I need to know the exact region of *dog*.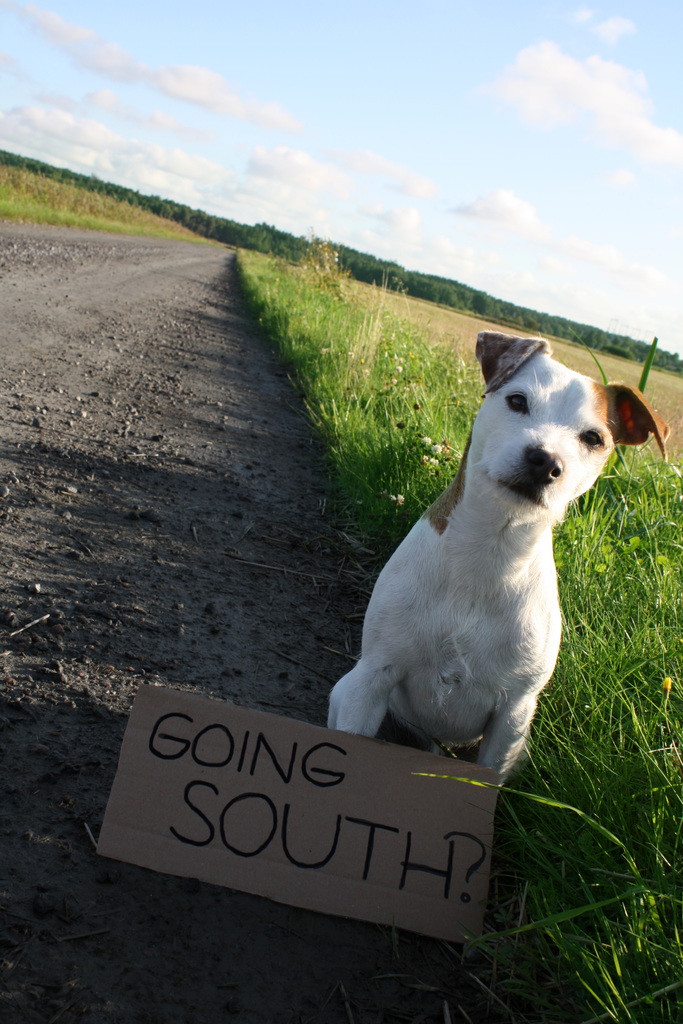
Region: l=325, t=332, r=668, b=787.
